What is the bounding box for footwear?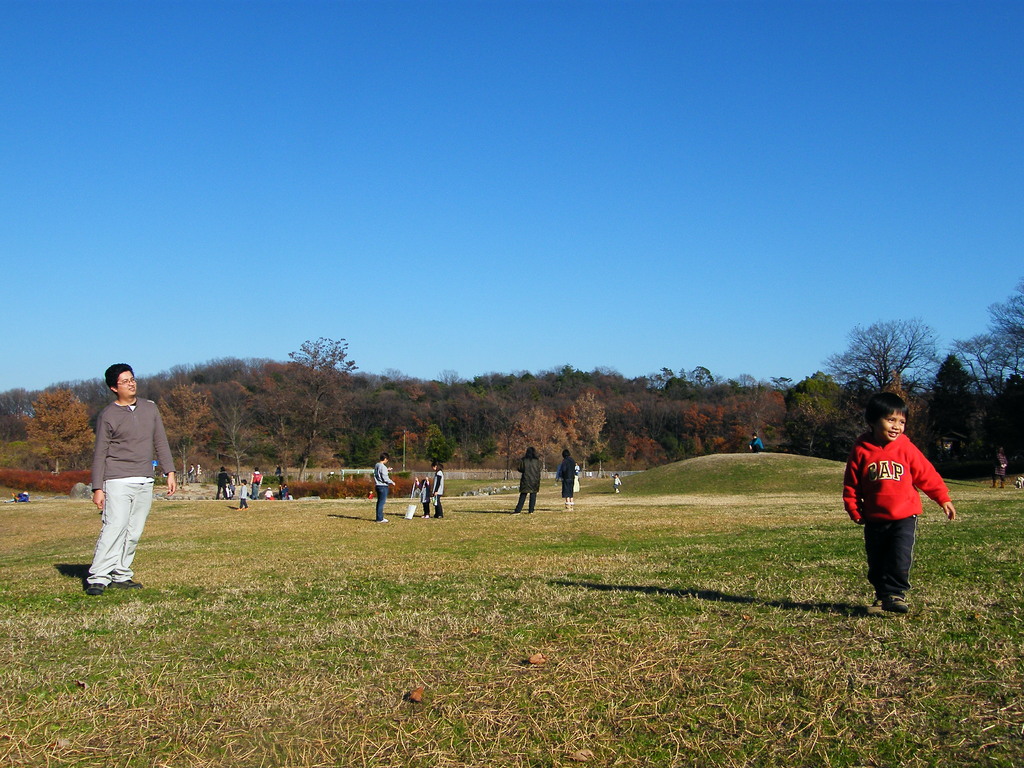
locate(420, 511, 434, 519).
